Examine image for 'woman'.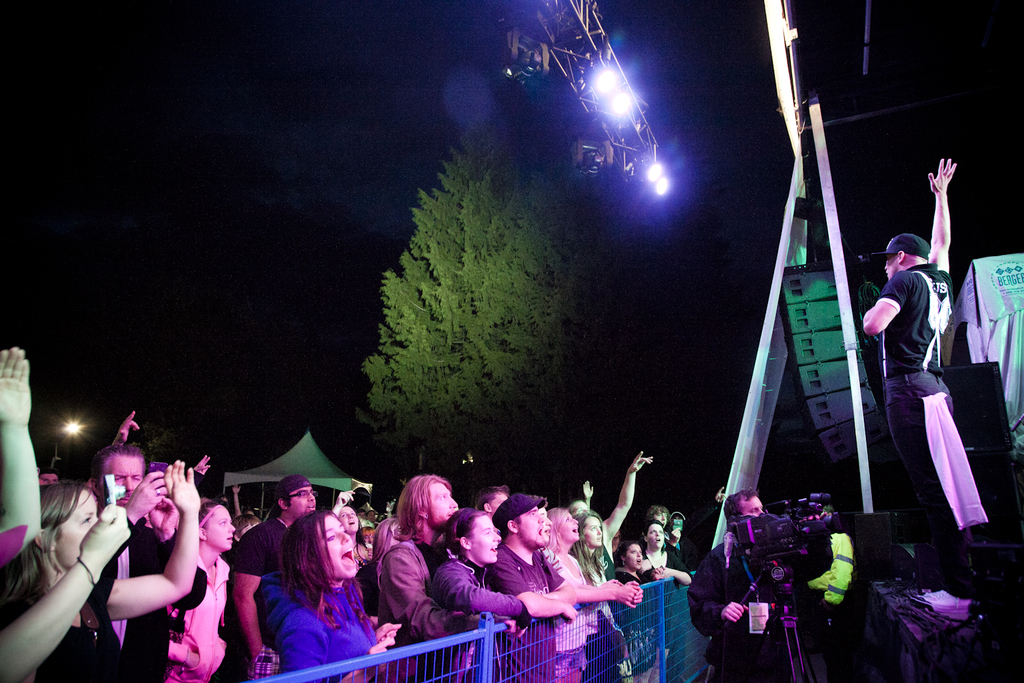
Examination result: x1=243 y1=502 x2=375 y2=675.
